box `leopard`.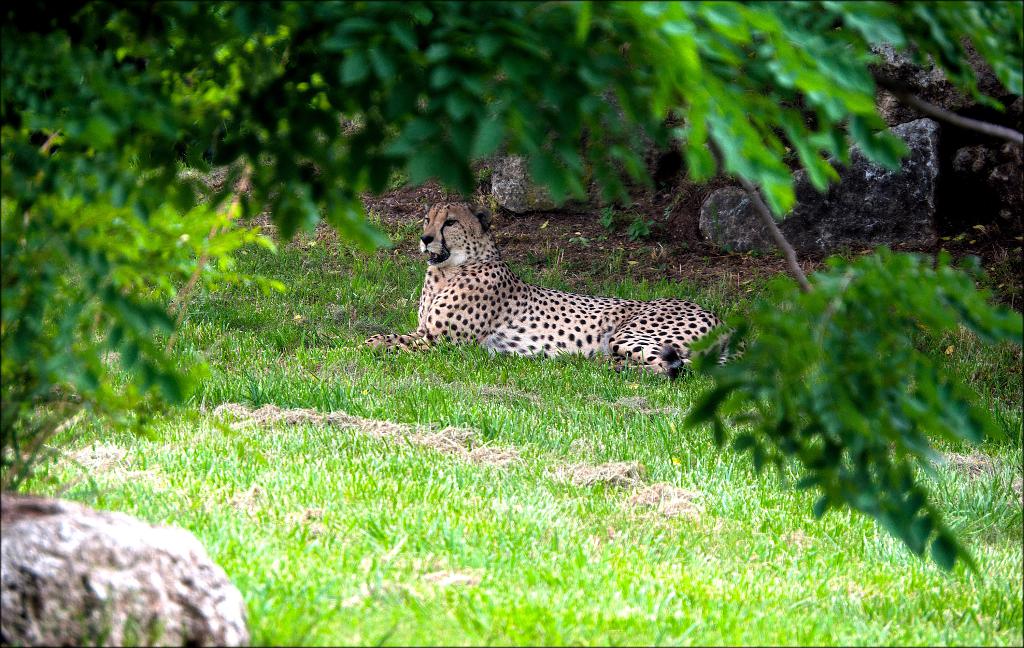
x1=353 y1=203 x2=746 y2=371.
